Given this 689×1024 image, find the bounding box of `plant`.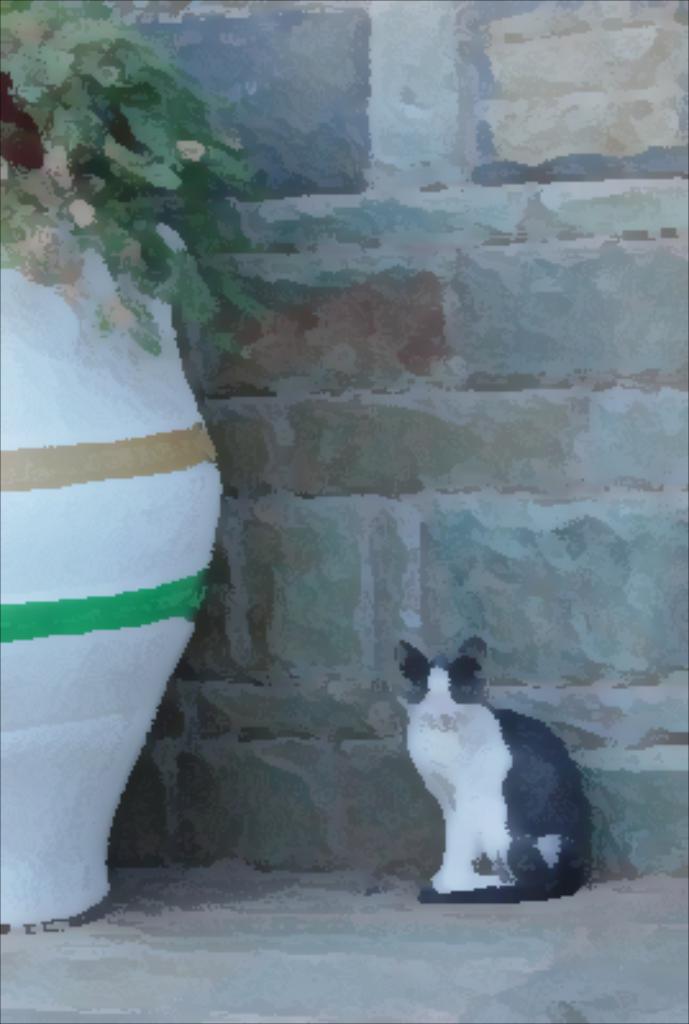
l=0, t=0, r=266, b=356.
